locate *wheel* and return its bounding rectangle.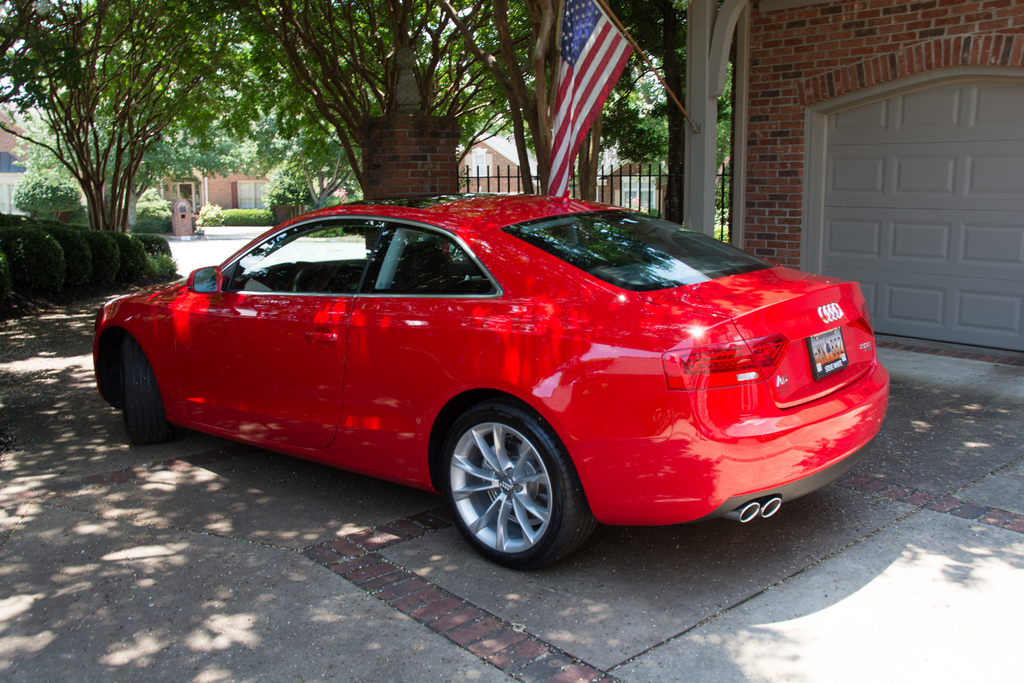
bbox=[121, 336, 171, 458].
